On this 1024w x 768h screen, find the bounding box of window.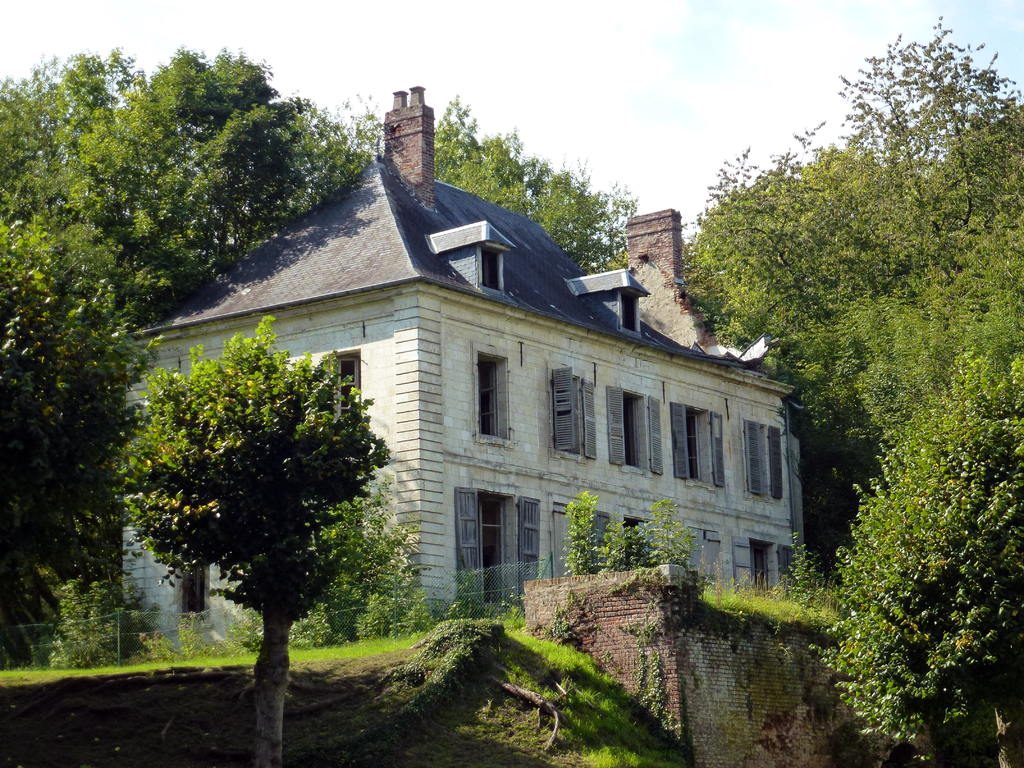
Bounding box: 609:390:660:471.
